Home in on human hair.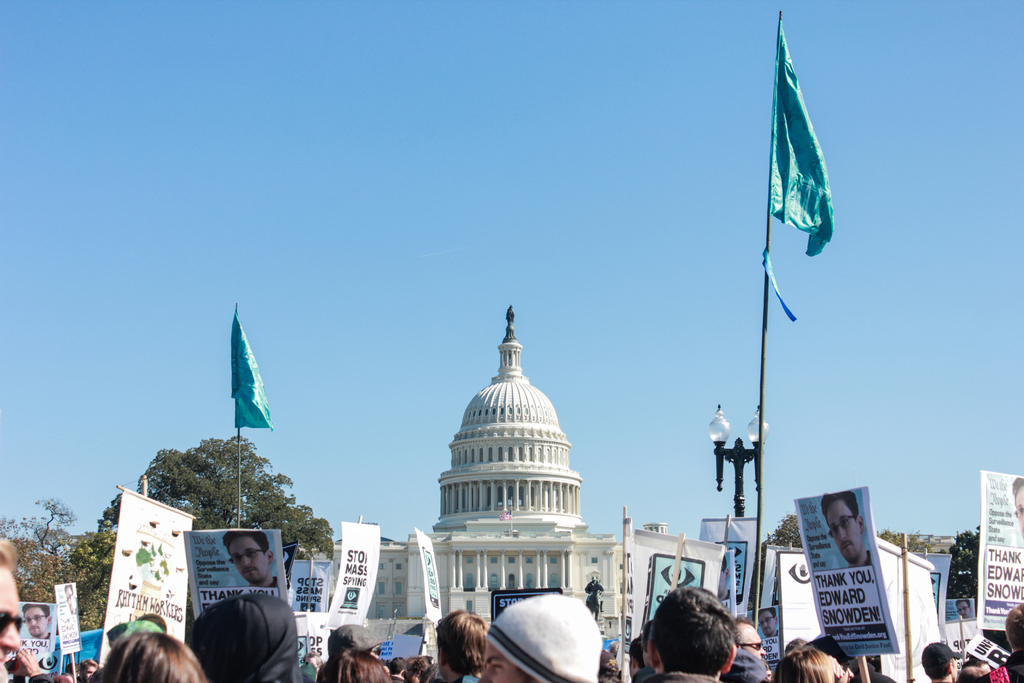
Homed in at <box>1002,601,1023,654</box>.
